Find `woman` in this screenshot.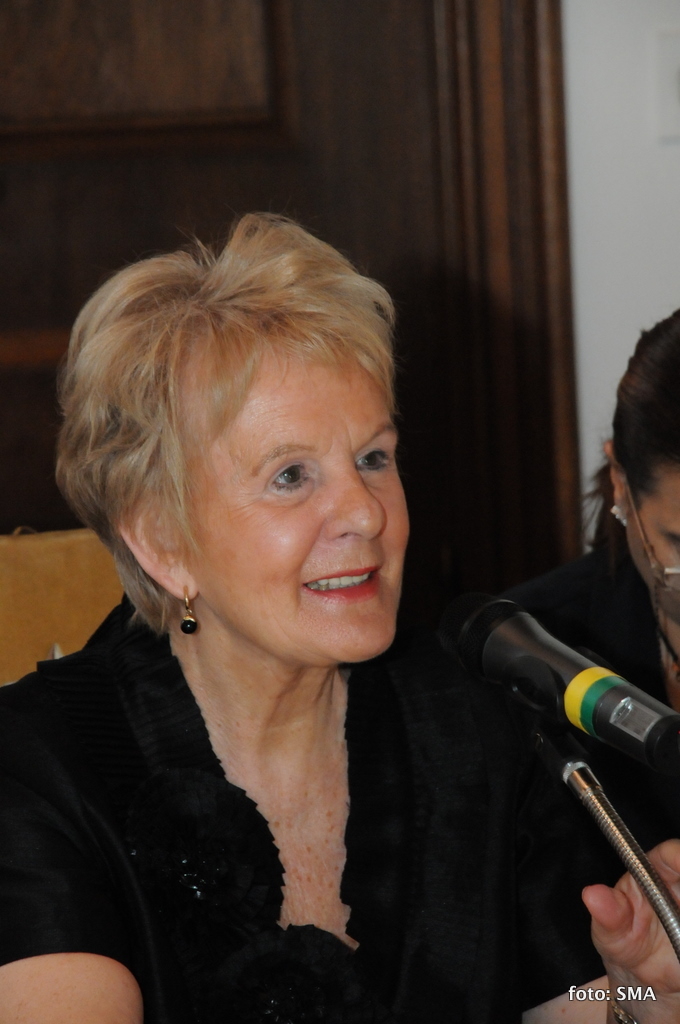
The bounding box for `woman` is left=501, top=306, right=679, bottom=778.
